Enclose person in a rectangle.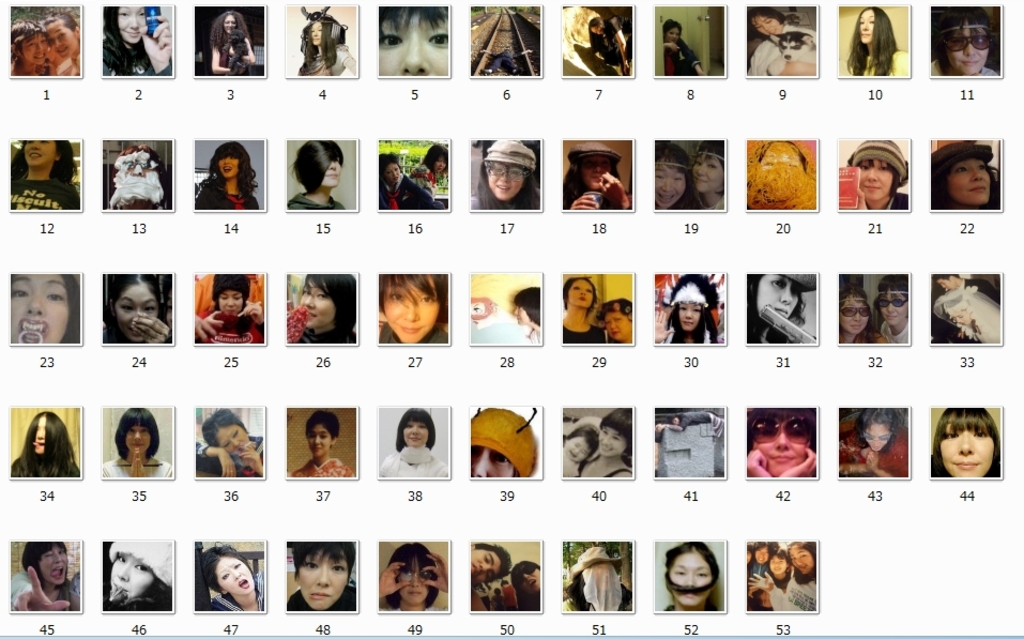
bbox=(101, 539, 171, 613).
